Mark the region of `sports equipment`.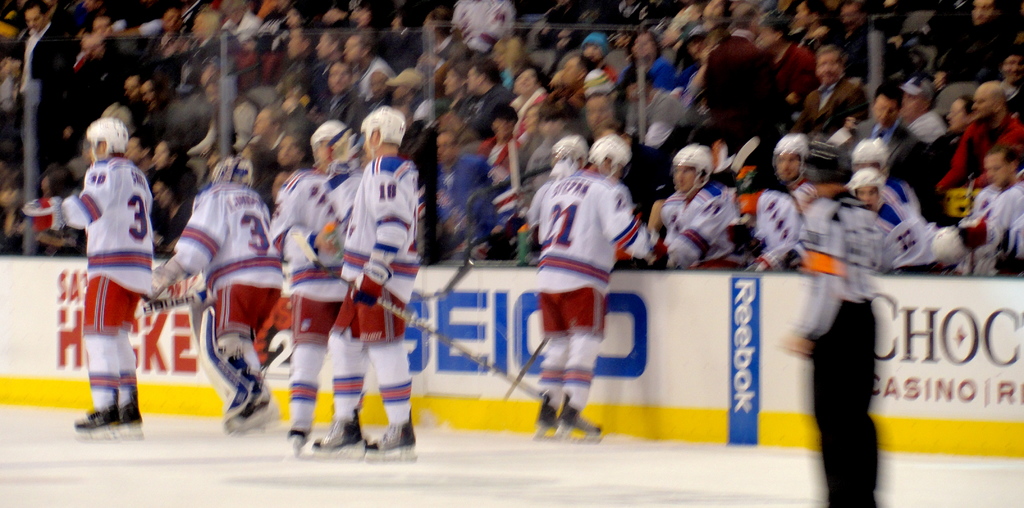
Region: Rect(145, 269, 188, 299).
